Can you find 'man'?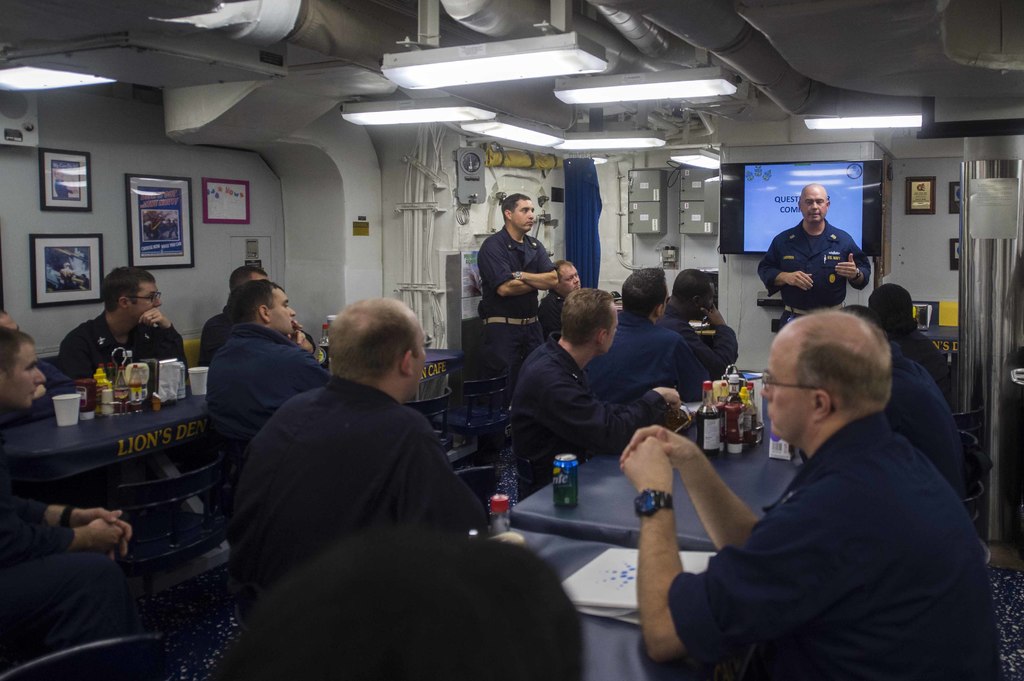
Yes, bounding box: 202, 264, 319, 362.
